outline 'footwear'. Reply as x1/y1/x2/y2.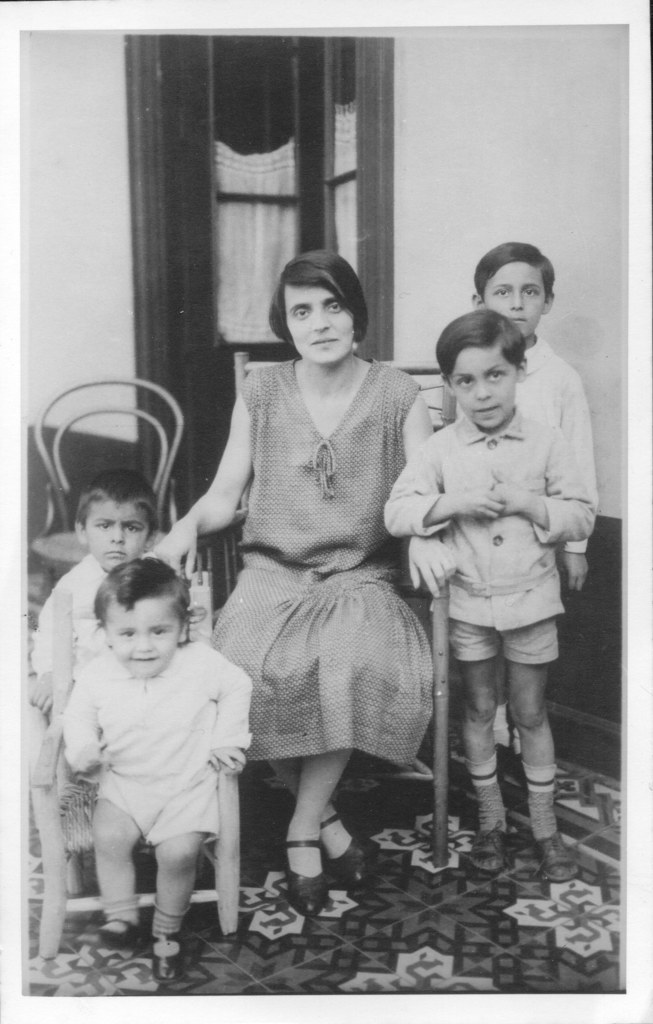
535/822/570/886.
